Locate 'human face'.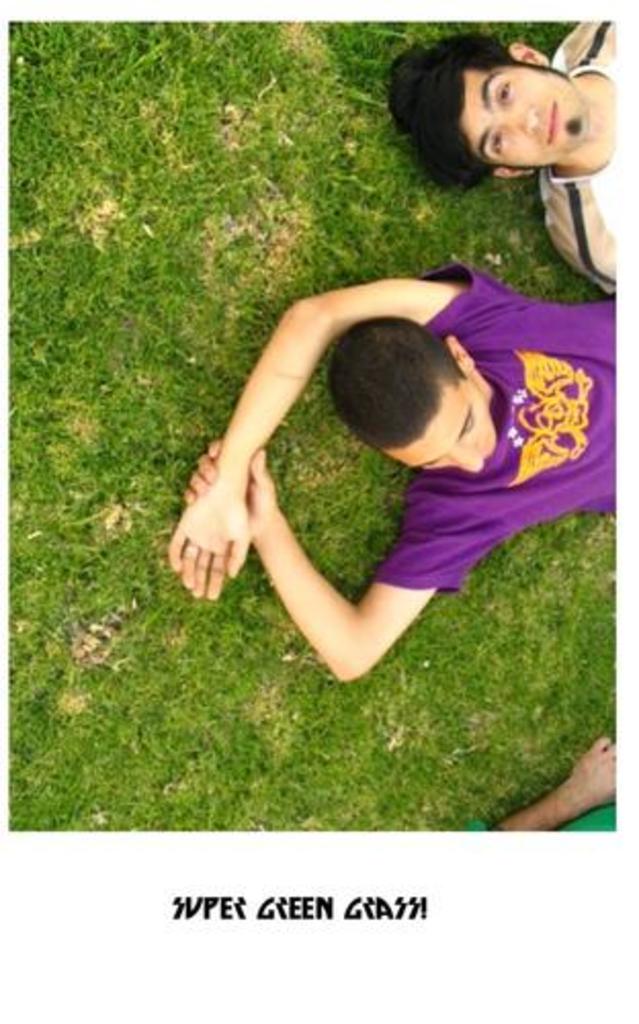
Bounding box: bbox=(358, 367, 500, 477).
